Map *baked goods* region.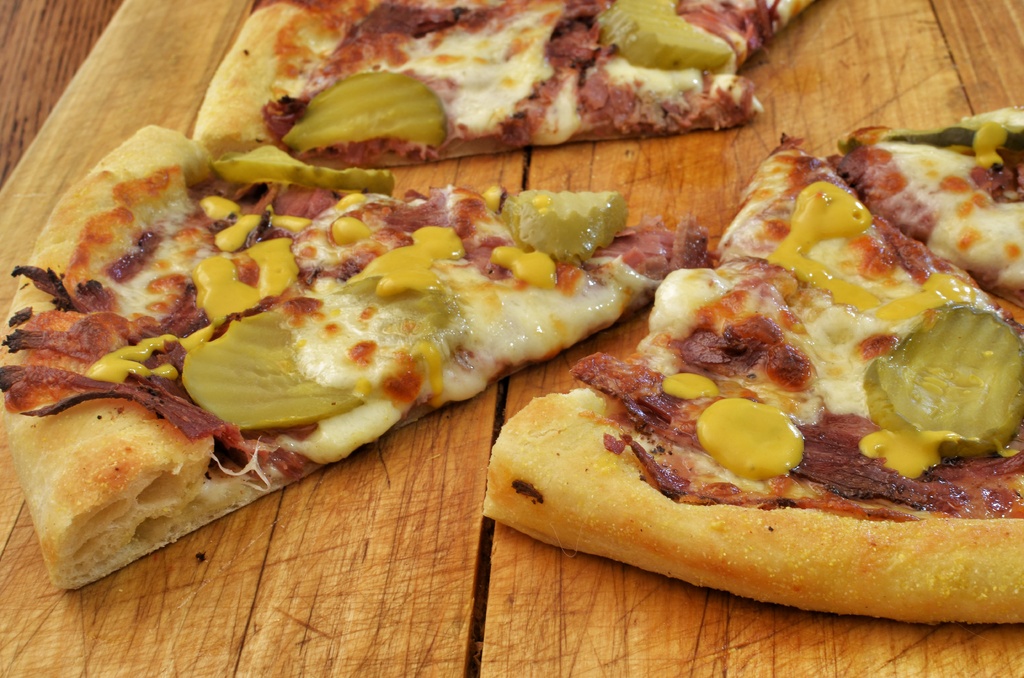
Mapped to (477,127,1023,627).
